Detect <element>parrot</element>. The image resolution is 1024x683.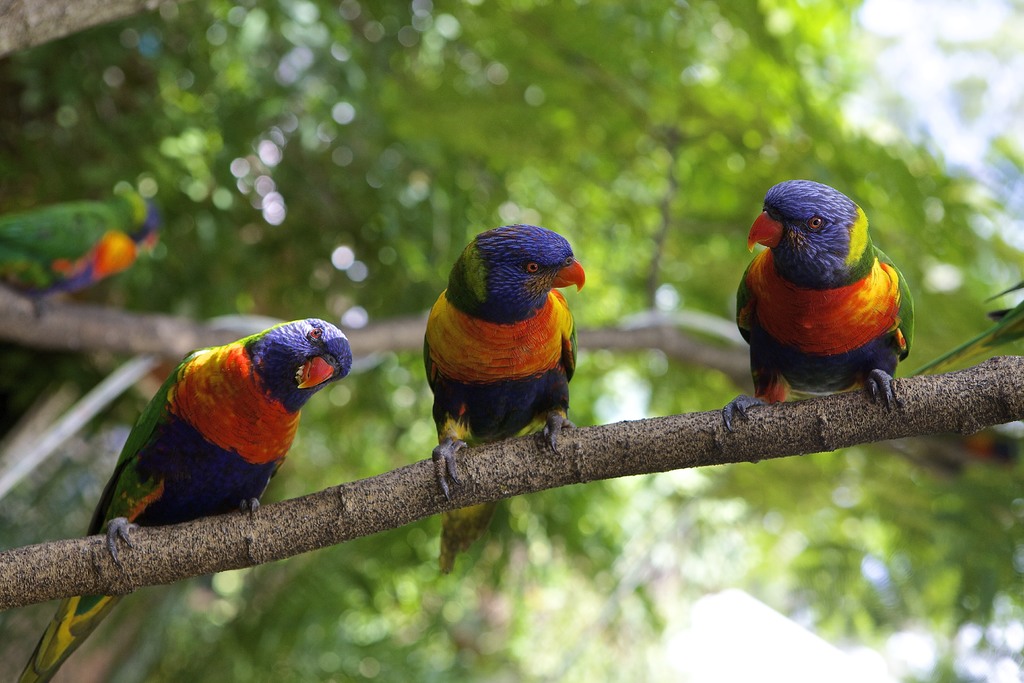
[left=911, top=277, right=1023, bottom=375].
